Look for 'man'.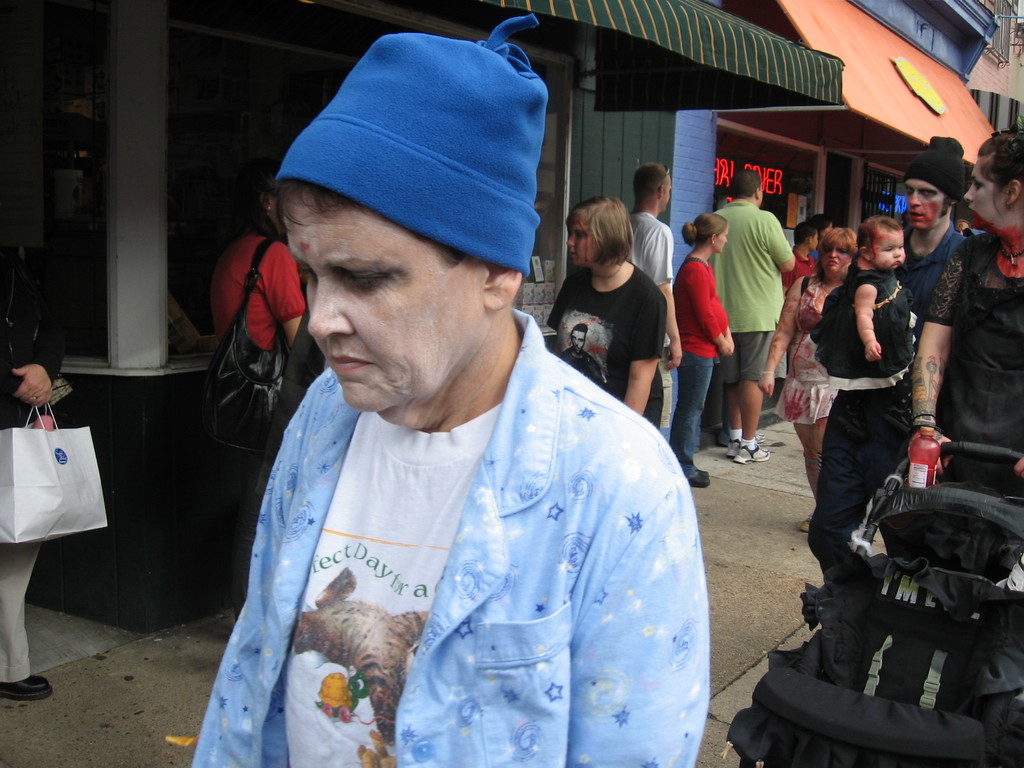
Found: [716, 172, 815, 449].
